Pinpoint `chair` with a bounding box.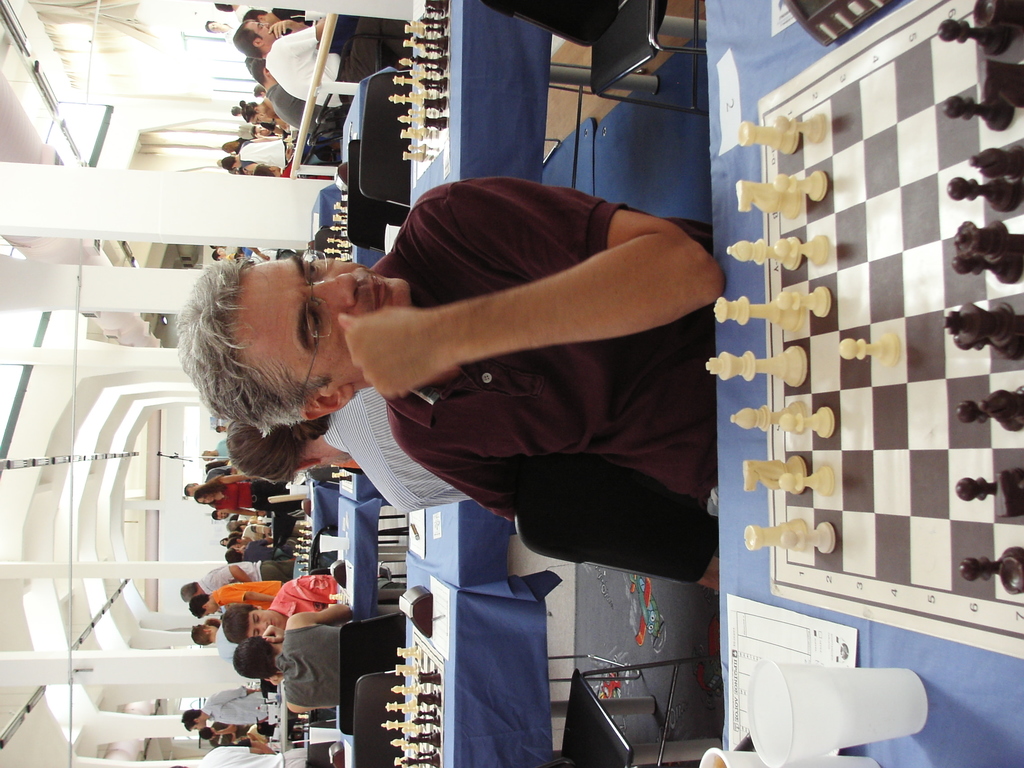
(x1=558, y1=662, x2=689, y2=767).
